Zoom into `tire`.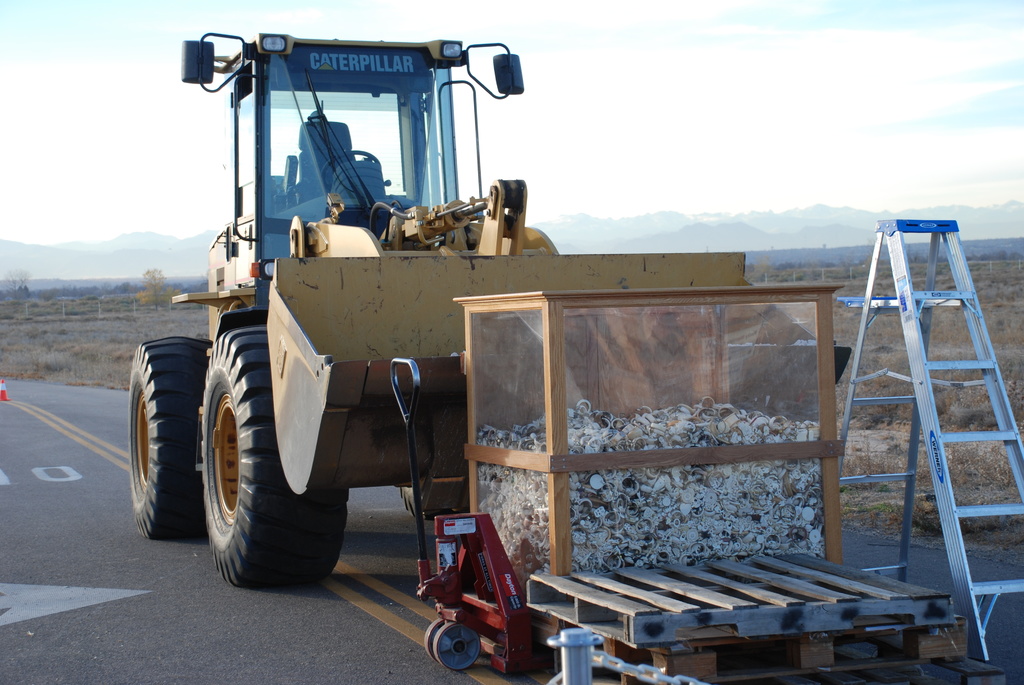
Zoom target: <bbox>132, 340, 211, 531</bbox>.
